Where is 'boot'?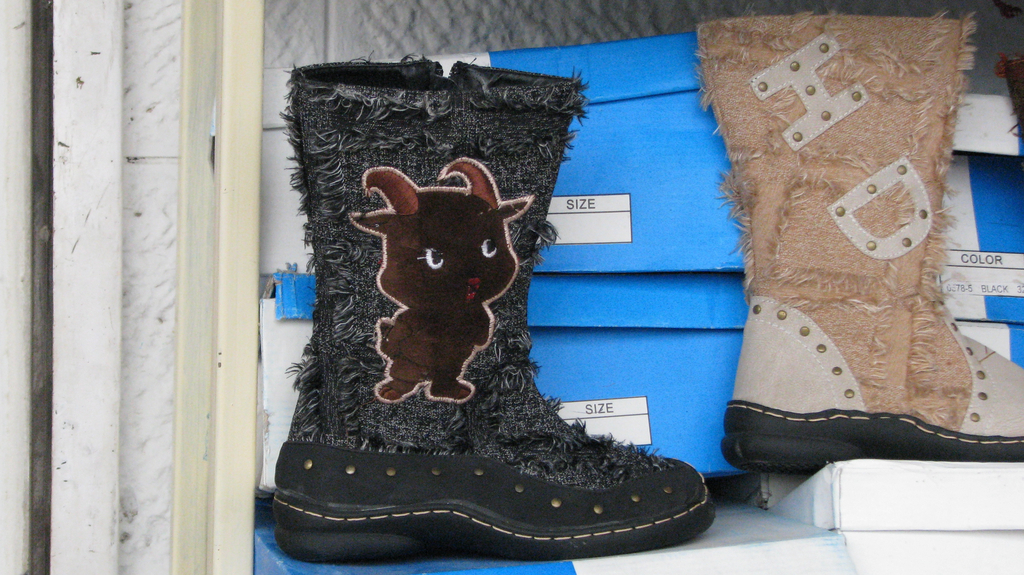
<bbox>716, 6, 1023, 476</bbox>.
